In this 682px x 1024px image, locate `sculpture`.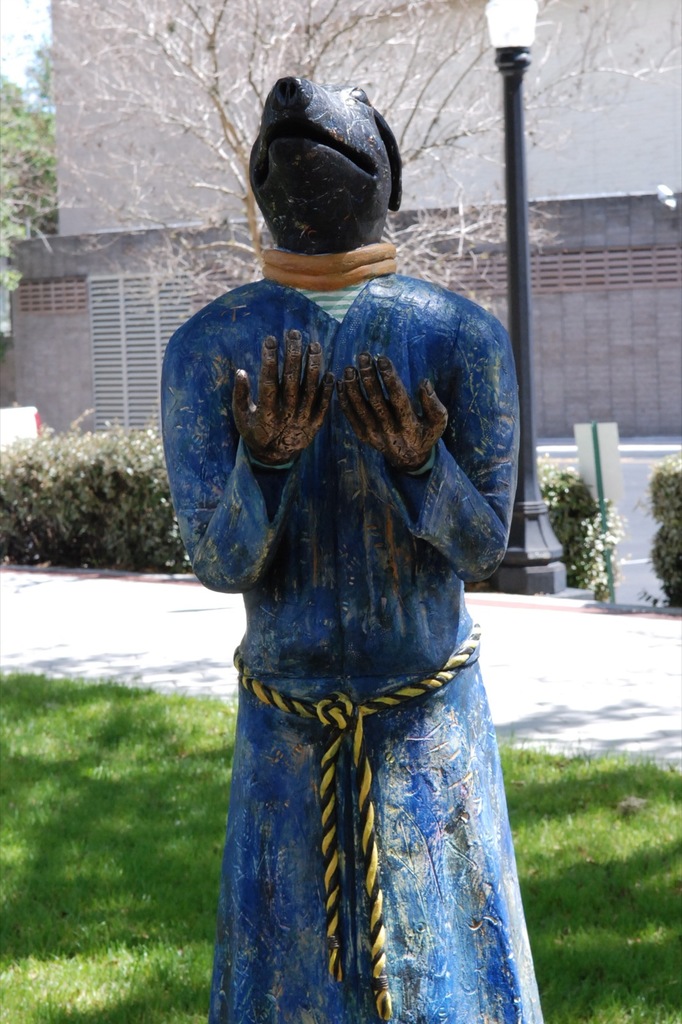
Bounding box: {"left": 155, "top": 79, "right": 541, "bottom": 1023}.
